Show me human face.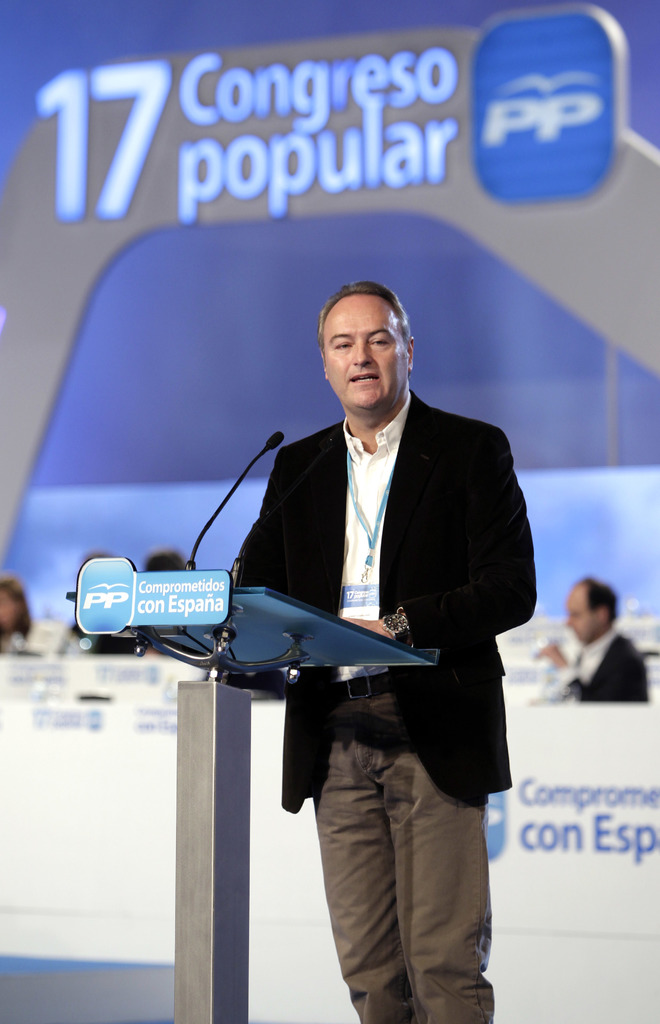
human face is here: bbox=(323, 300, 409, 409).
